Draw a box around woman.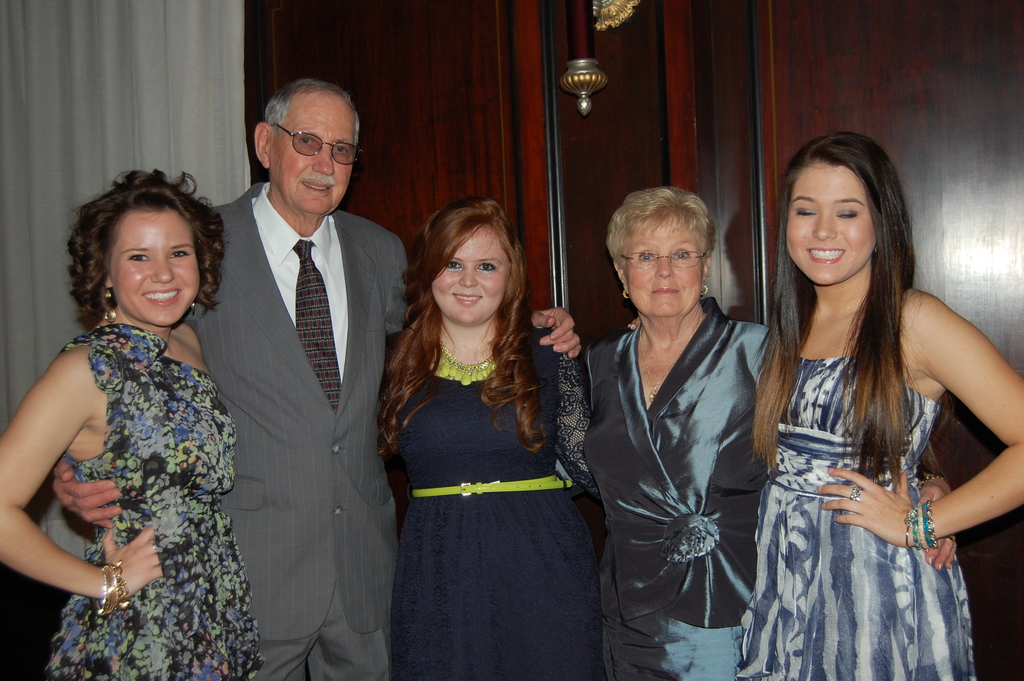
0,167,265,680.
